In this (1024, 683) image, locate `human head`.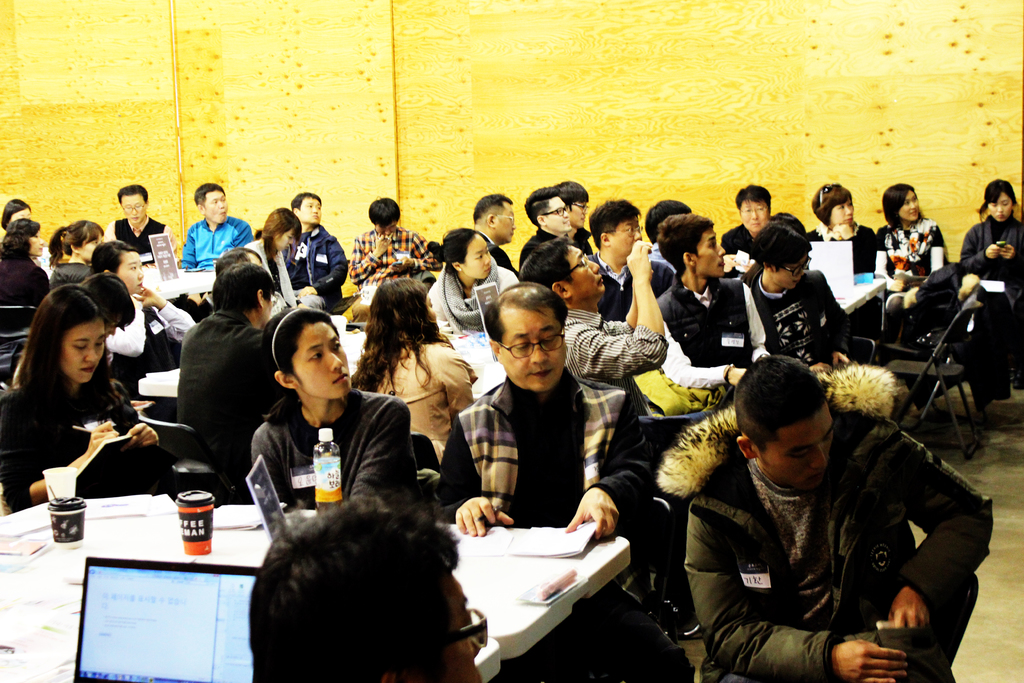
Bounding box: [x1=46, y1=218, x2=104, y2=263].
